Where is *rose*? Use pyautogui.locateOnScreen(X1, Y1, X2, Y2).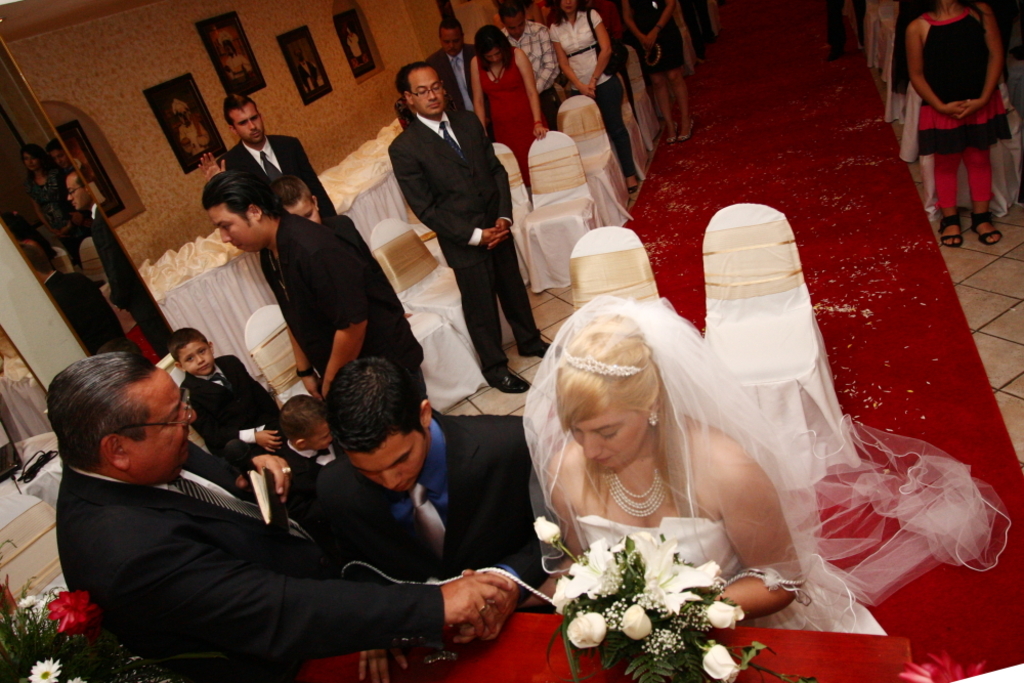
pyautogui.locateOnScreen(528, 517, 558, 543).
